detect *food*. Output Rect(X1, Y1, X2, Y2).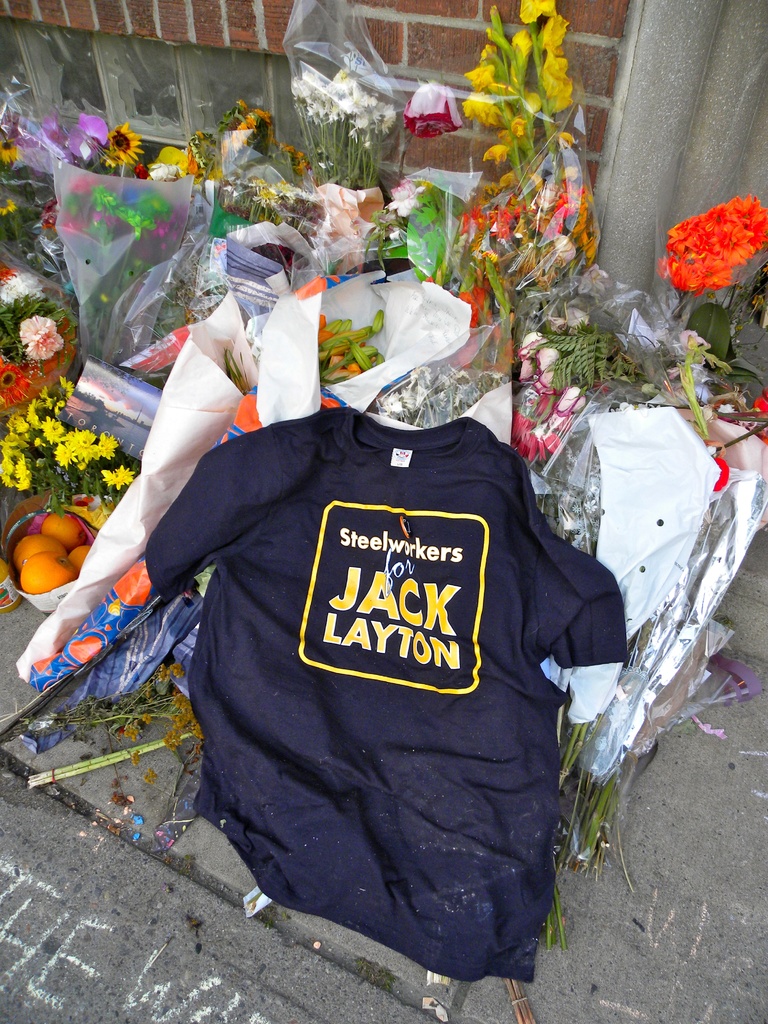
Rect(19, 552, 66, 595).
